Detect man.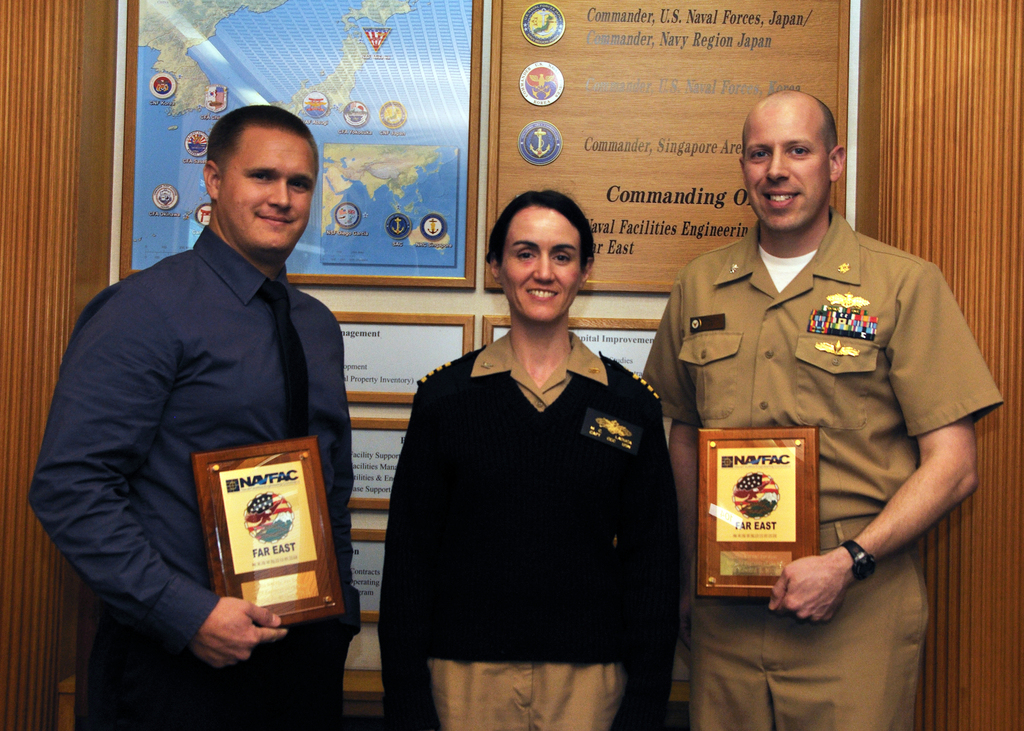
Detected at region(643, 88, 1004, 730).
